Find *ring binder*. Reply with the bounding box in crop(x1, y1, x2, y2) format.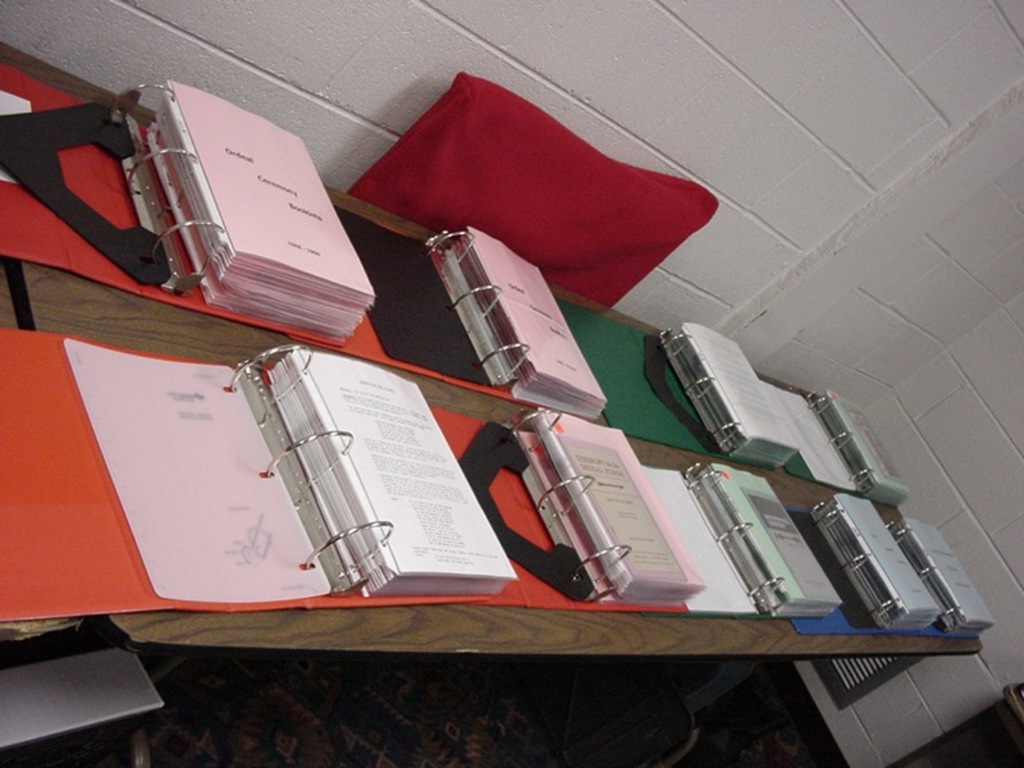
crop(509, 402, 631, 605).
